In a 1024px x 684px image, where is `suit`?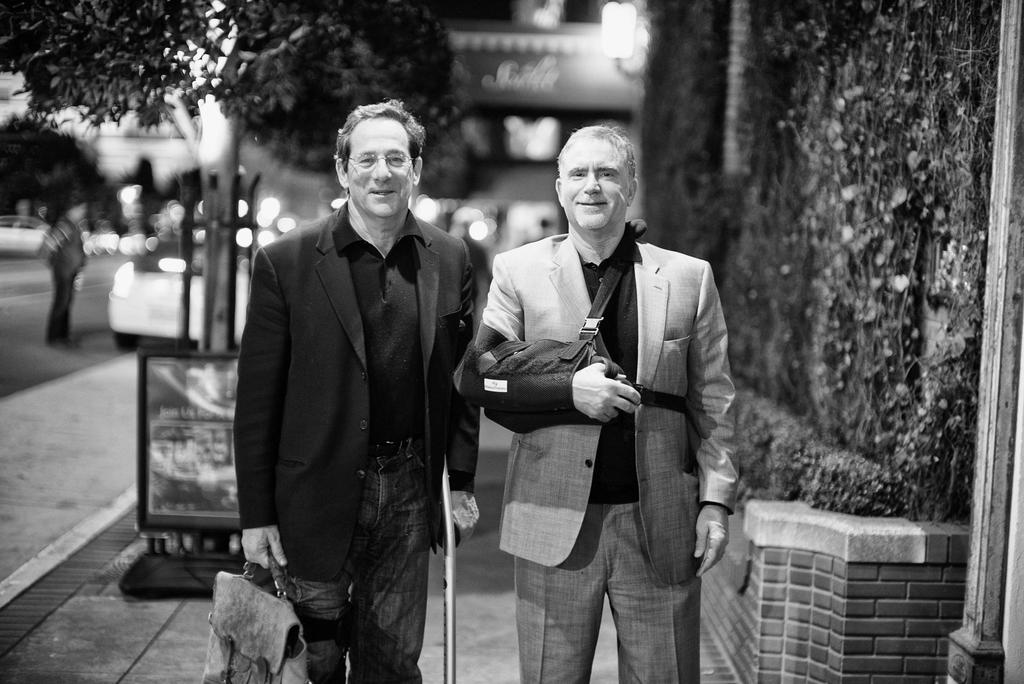
[left=528, top=200, right=727, bottom=639].
